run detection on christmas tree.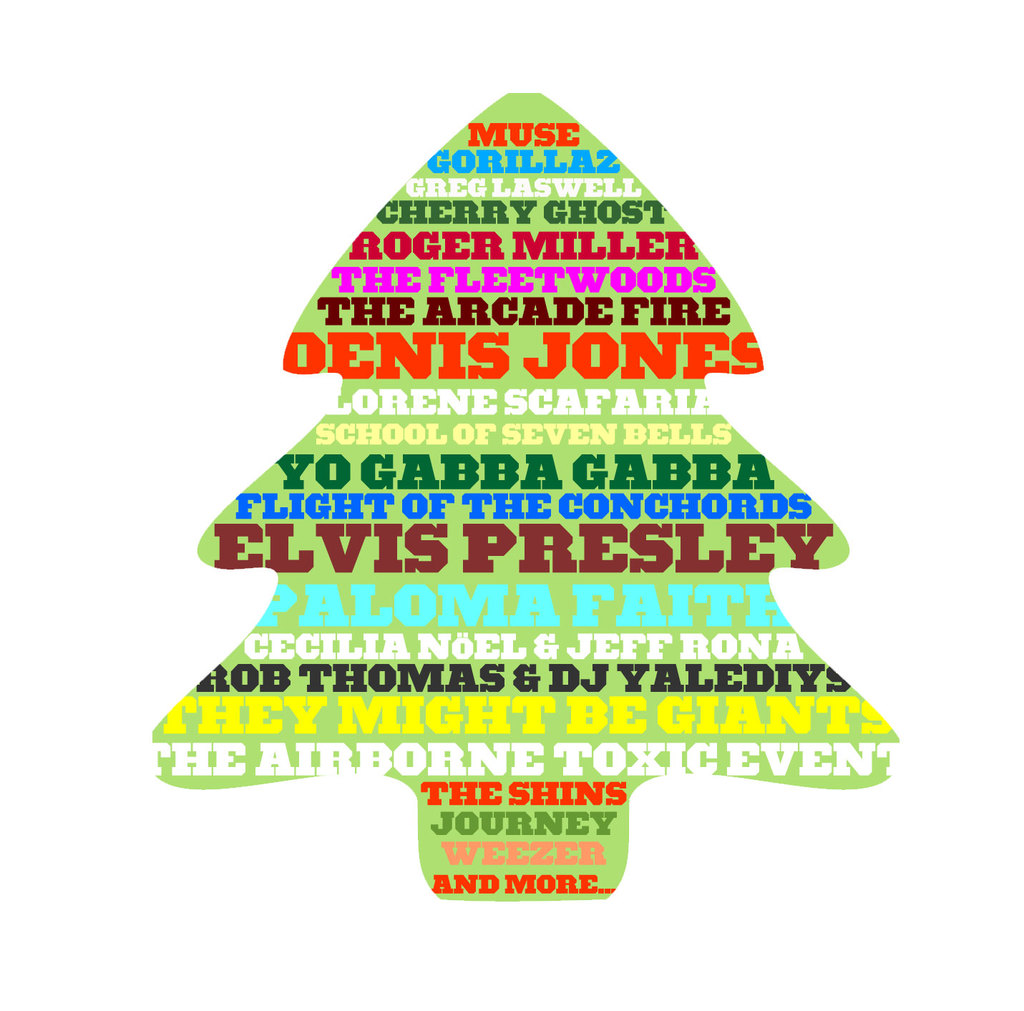
Result: bbox=(145, 88, 911, 904).
